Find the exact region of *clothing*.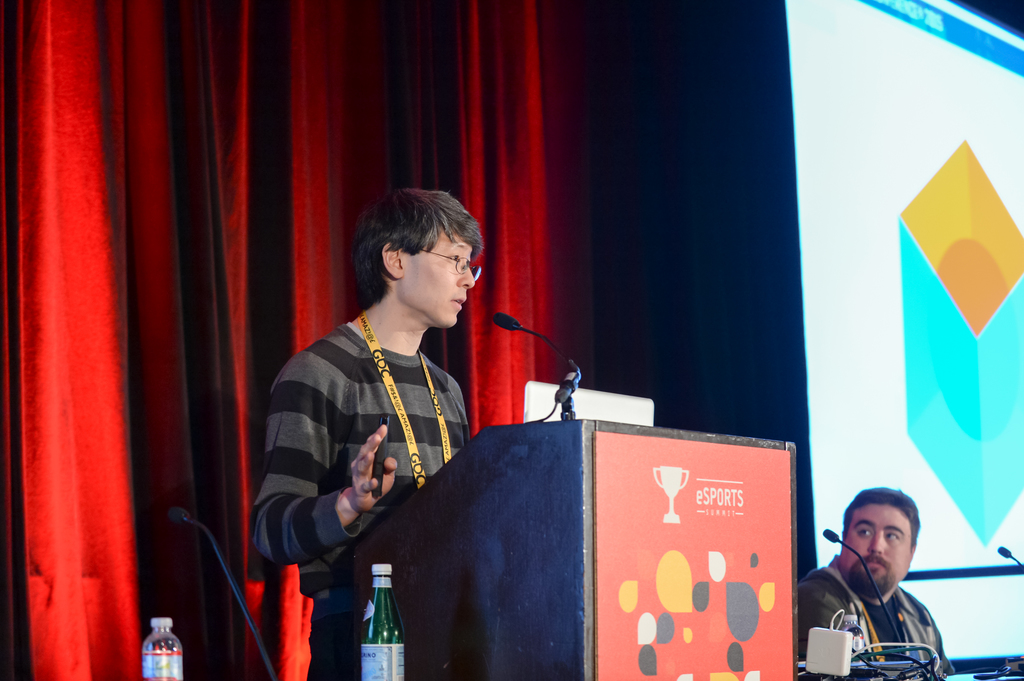
Exact region: pyautogui.locateOnScreen(253, 260, 502, 628).
